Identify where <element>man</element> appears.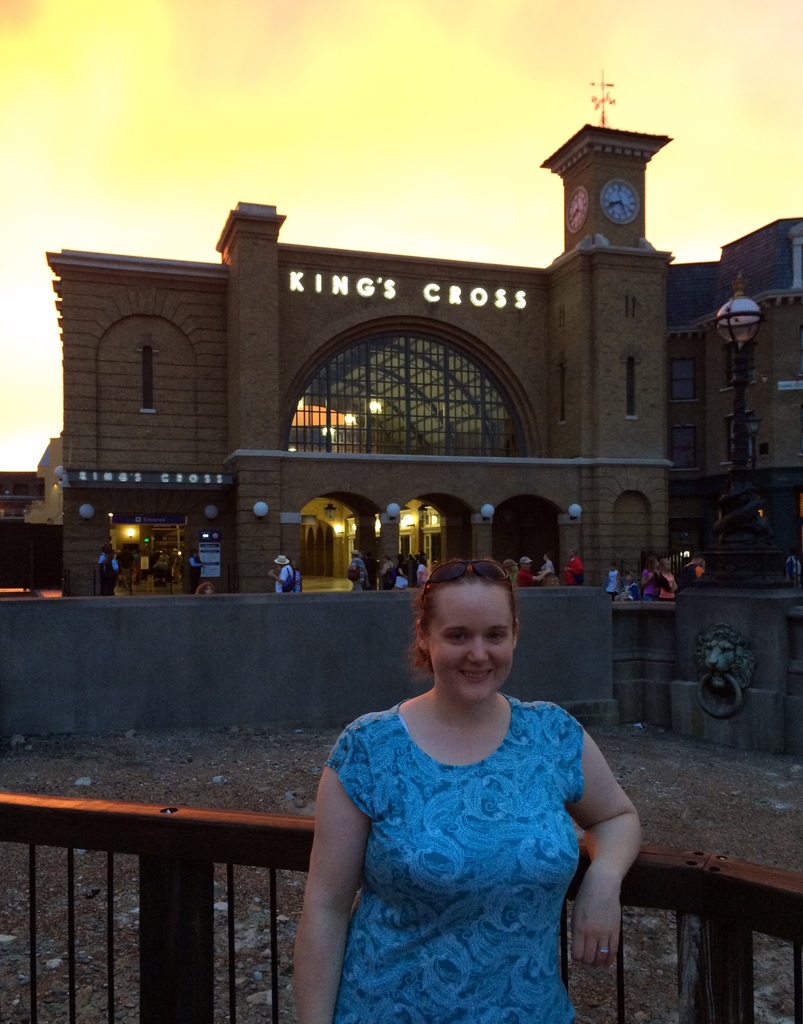
Appears at rect(266, 551, 297, 596).
